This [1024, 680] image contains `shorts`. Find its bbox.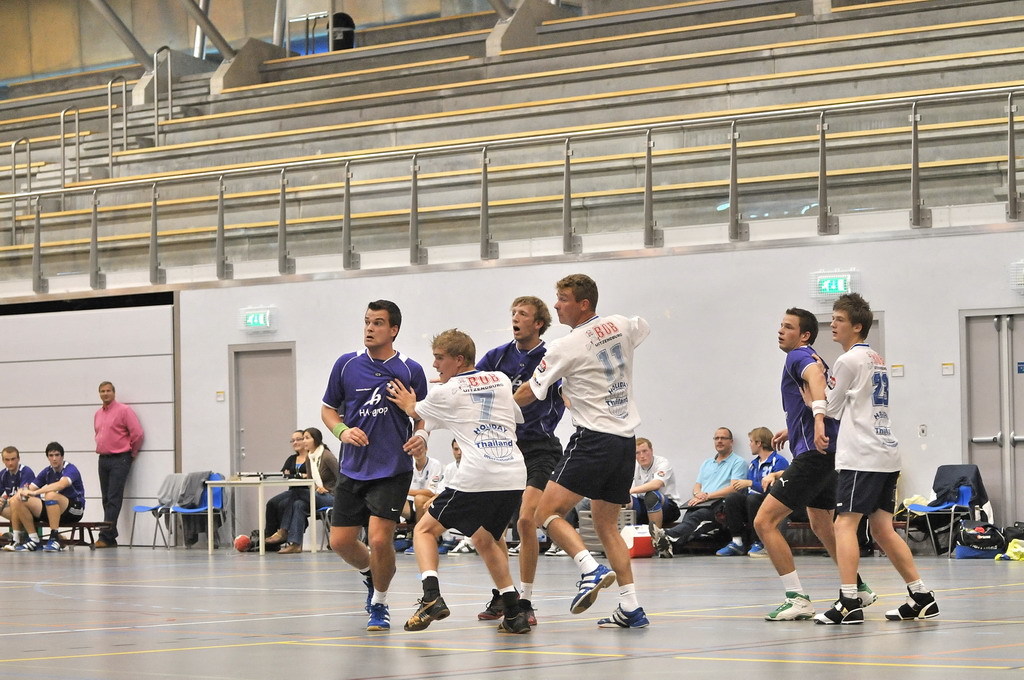
41,498,83,524.
